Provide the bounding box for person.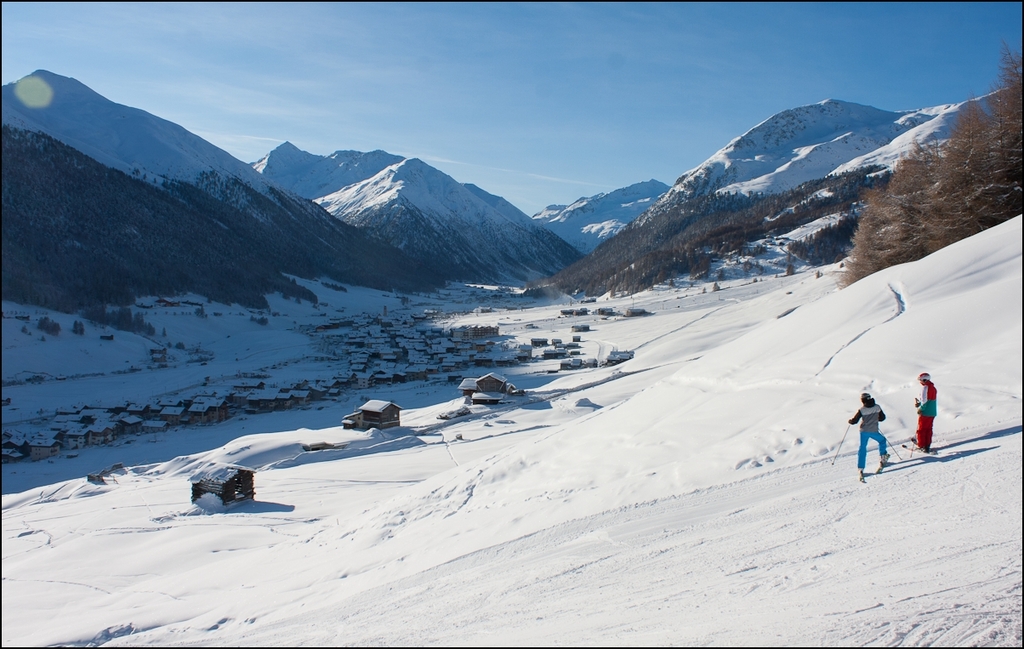
(906, 365, 936, 453).
